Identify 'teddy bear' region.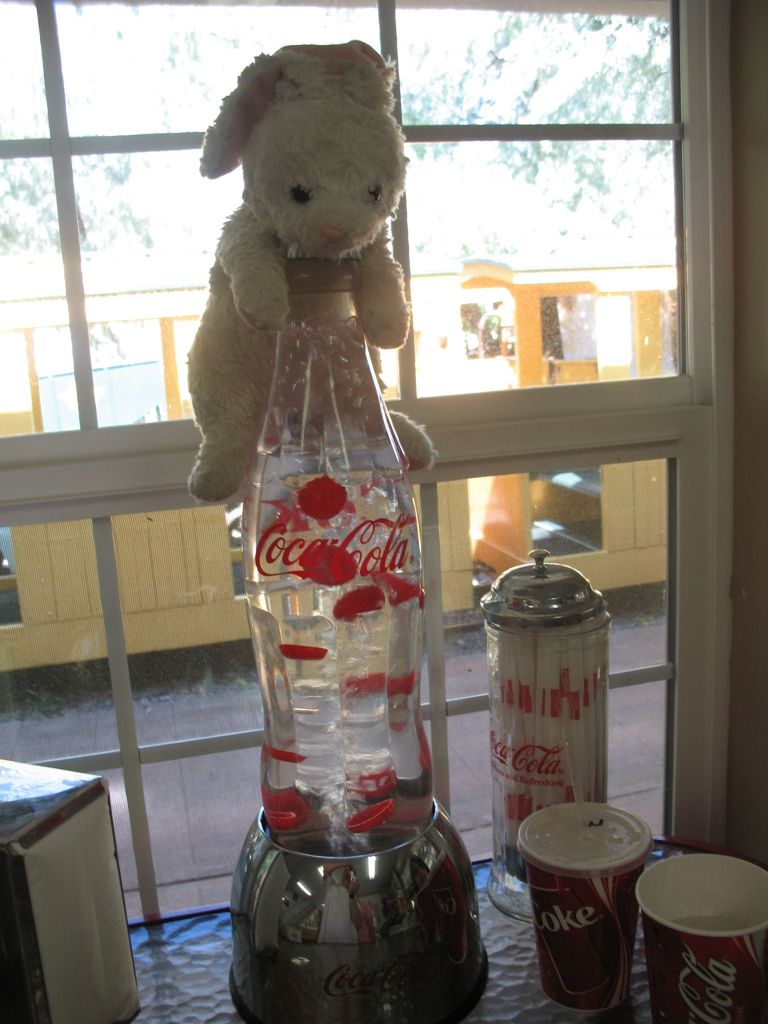
Region: x1=184, y1=41, x2=441, y2=506.
